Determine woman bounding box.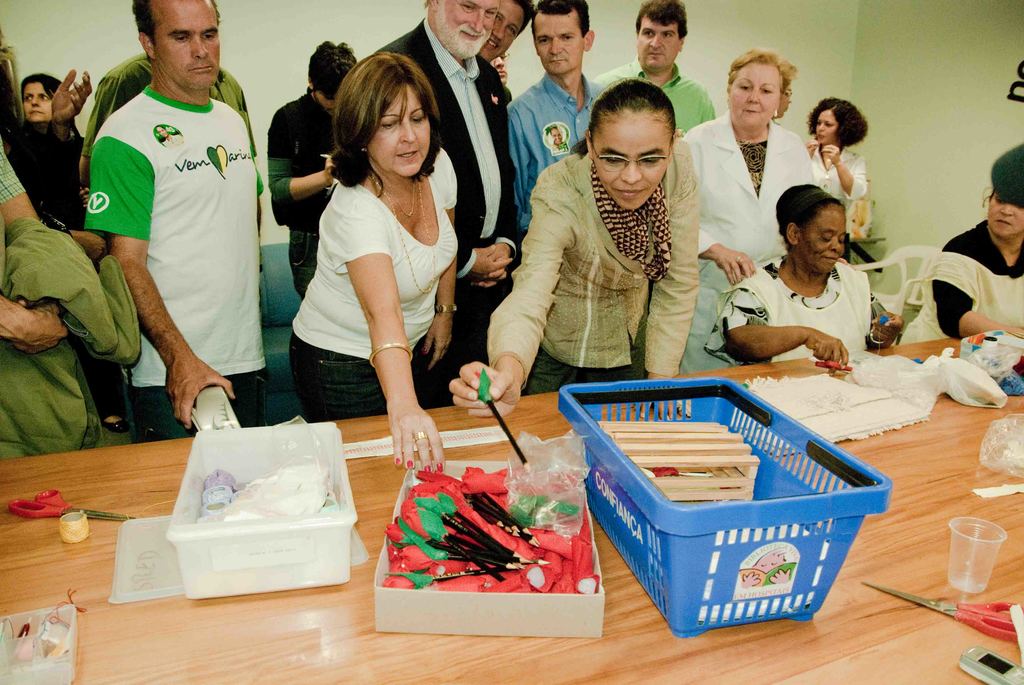
Determined: <region>678, 42, 829, 384</region>.
